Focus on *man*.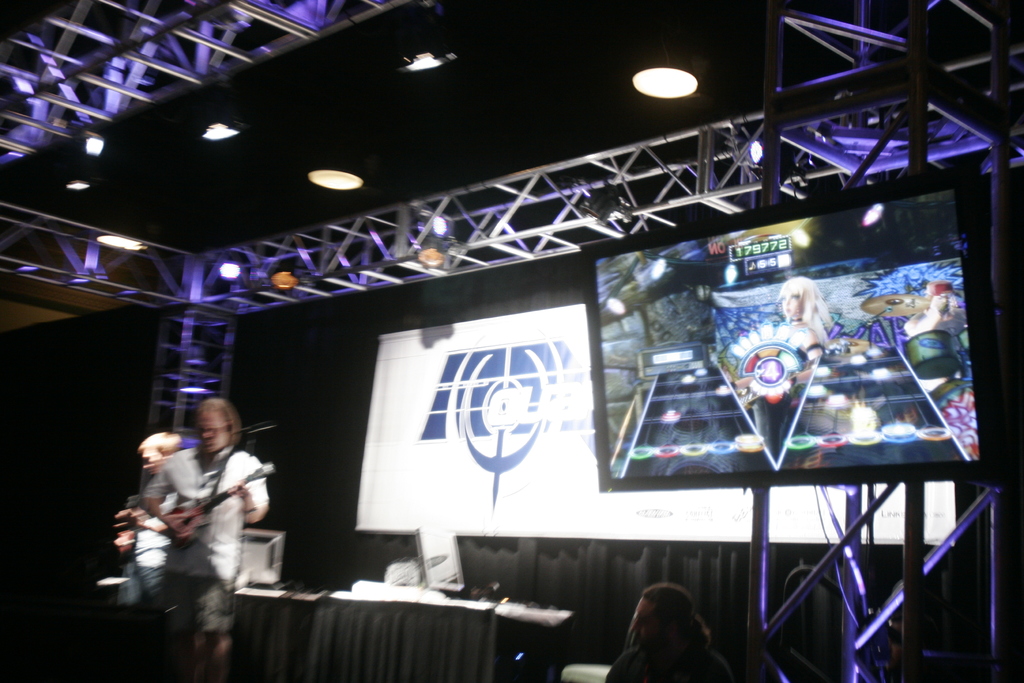
Focused at [141,398,269,682].
